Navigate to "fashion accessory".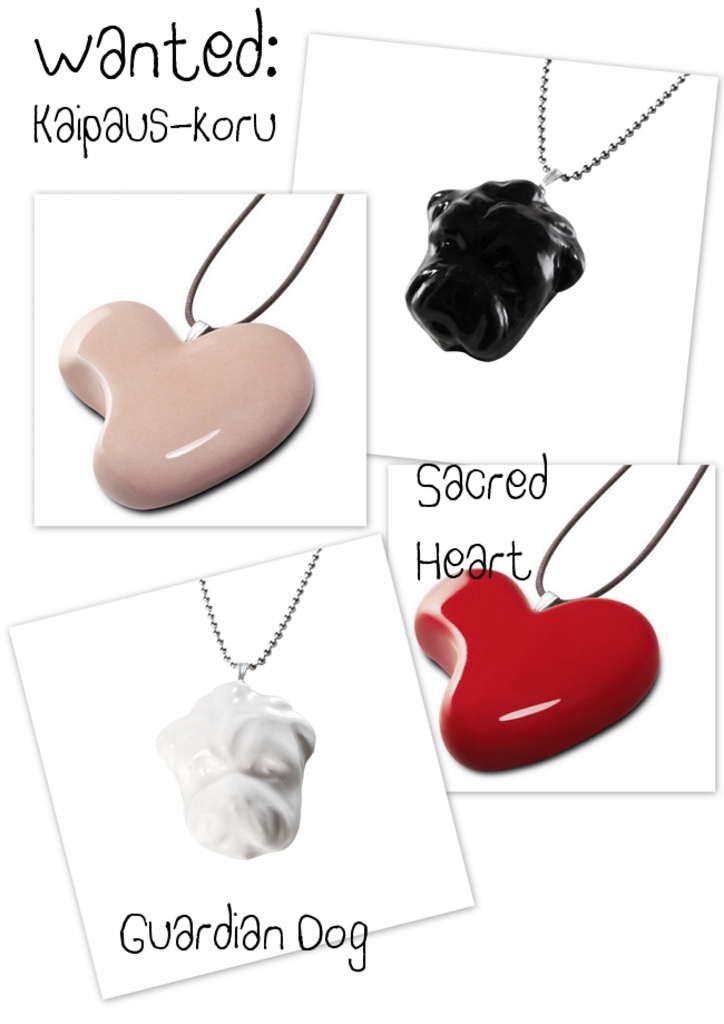
Navigation target: bbox=(405, 457, 665, 776).
